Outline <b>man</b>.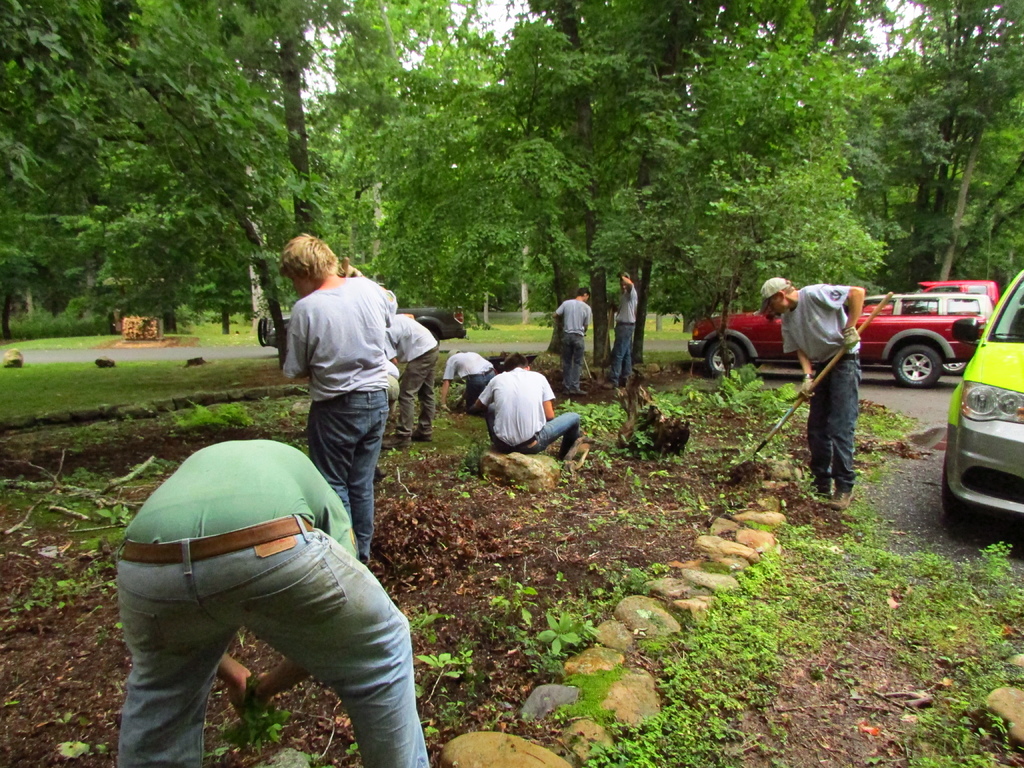
Outline: <region>755, 273, 865, 504</region>.
